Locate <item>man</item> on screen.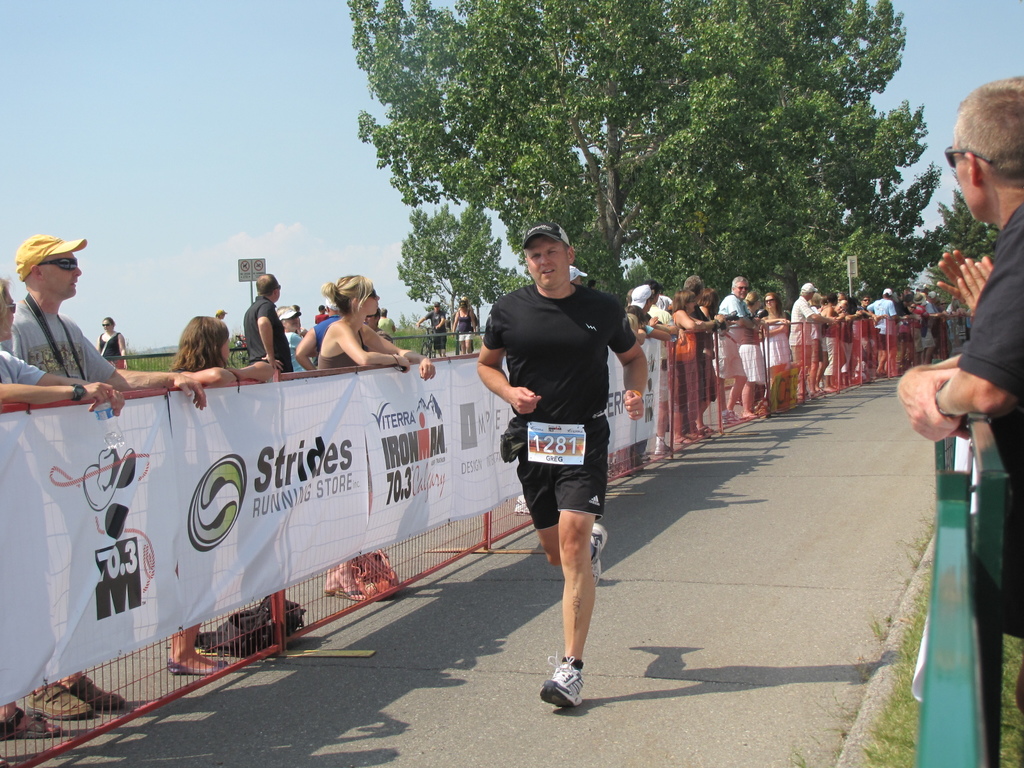
On screen at <region>623, 282, 657, 324</region>.
